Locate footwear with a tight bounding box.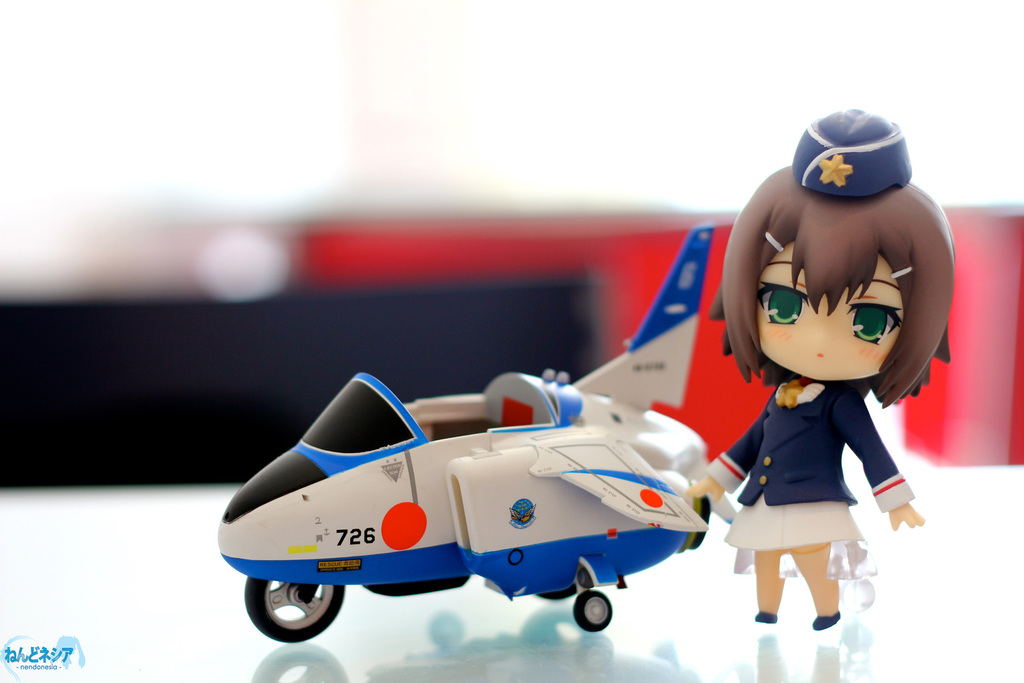
locate(805, 603, 844, 638).
